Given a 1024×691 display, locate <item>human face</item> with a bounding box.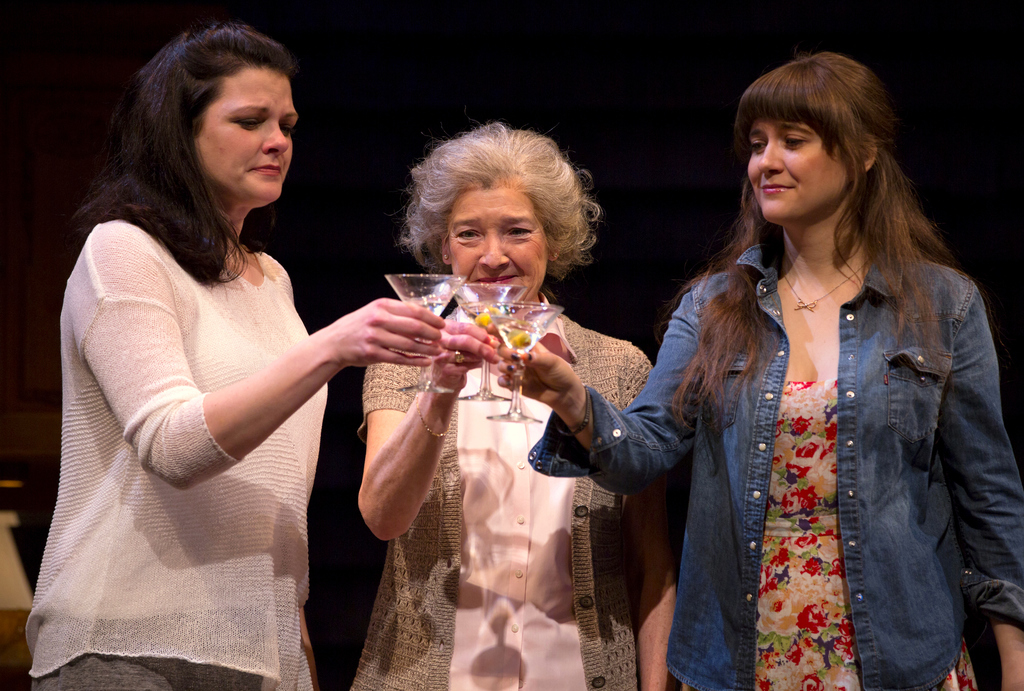
Located: 193:72:300:197.
